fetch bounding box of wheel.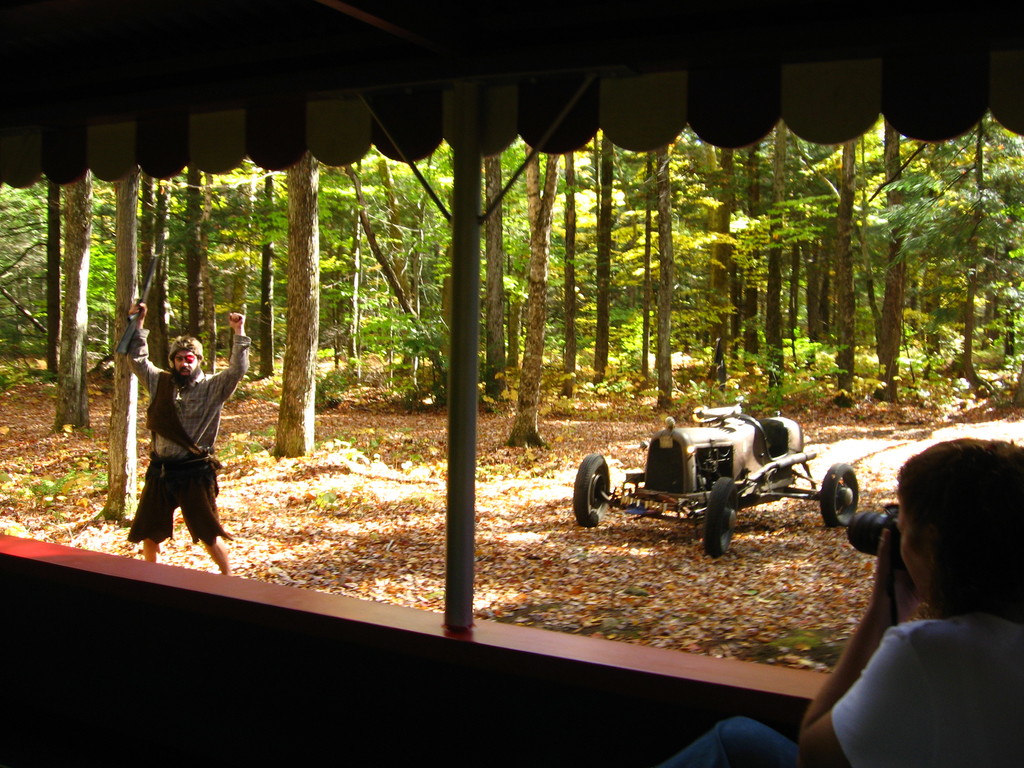
Bbox: x1=706 y1=480 x2=738 y2=561.
